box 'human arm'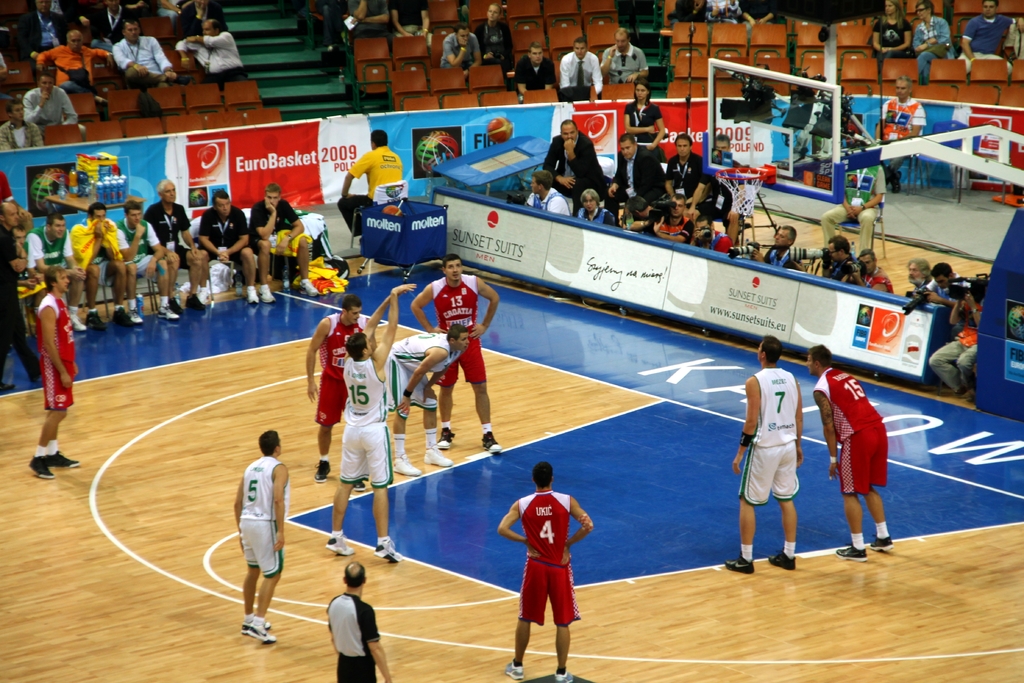
963/292/979/329
